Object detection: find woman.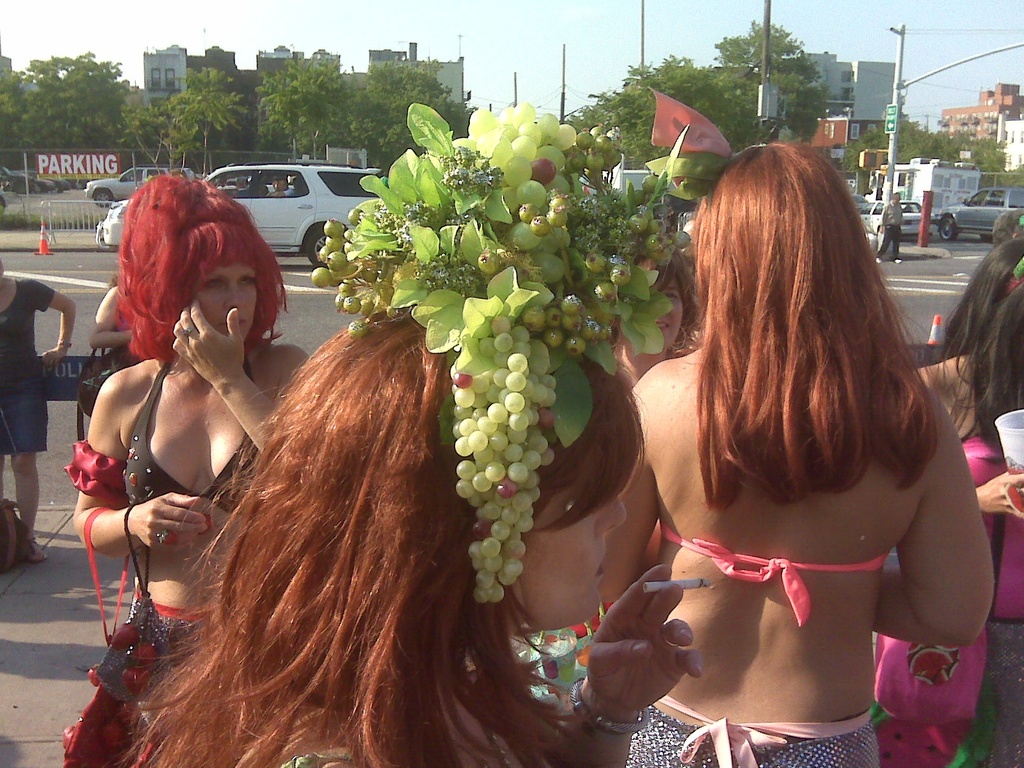
region(564, 137, 988, 767).
